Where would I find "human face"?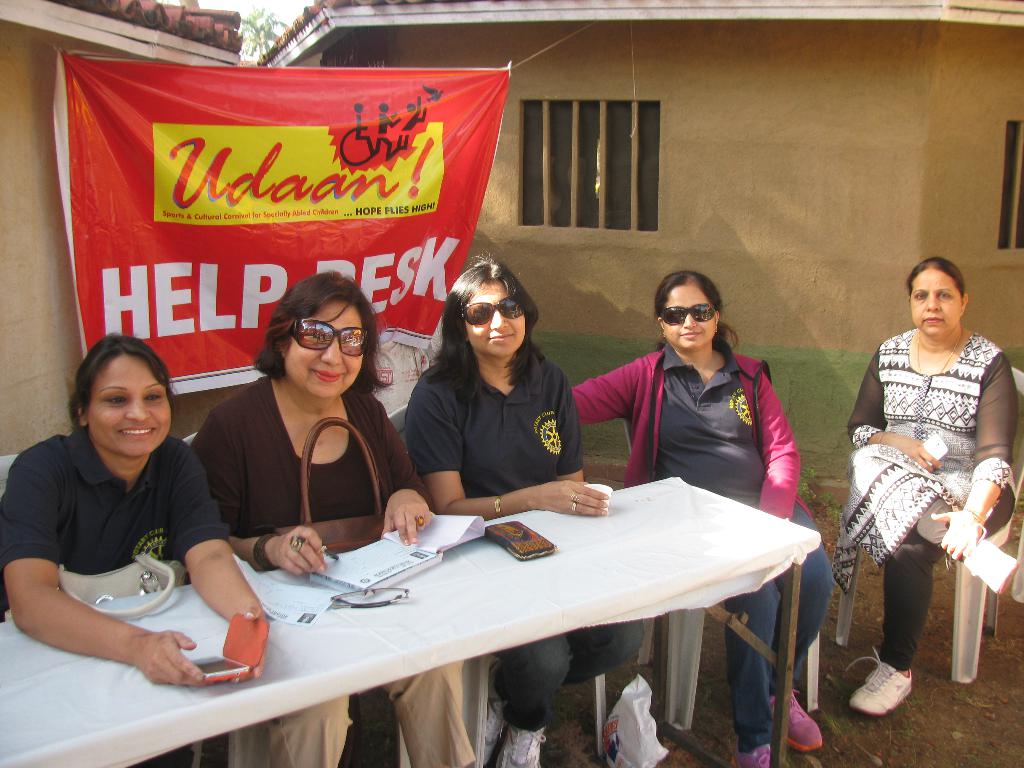
At <region>467, 278, 525, 356</region>.
